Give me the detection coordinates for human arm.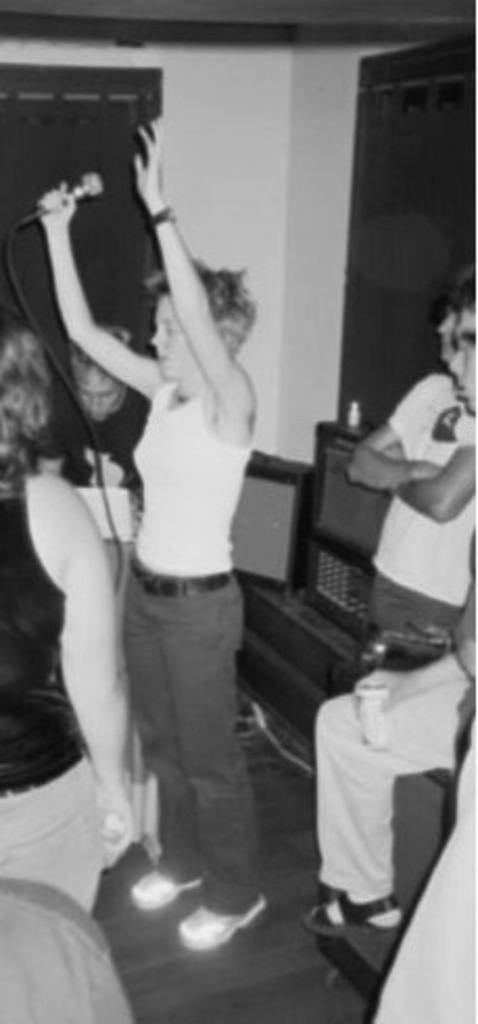
detection(54, 484, 132, 861).
